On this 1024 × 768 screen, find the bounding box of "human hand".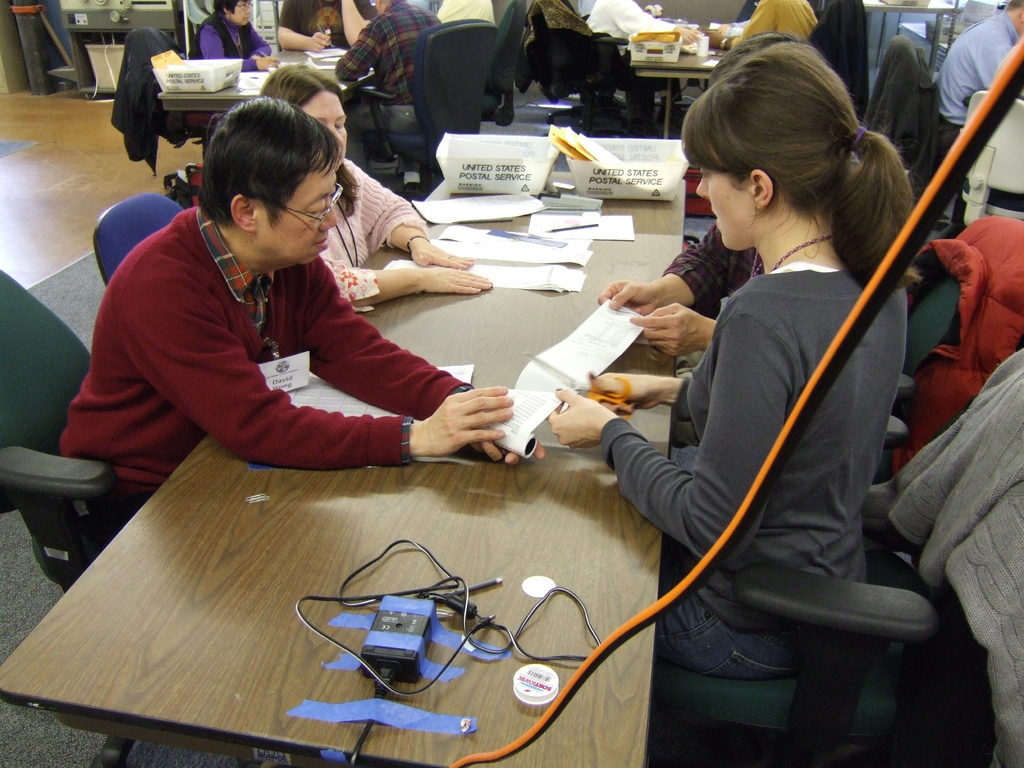
Bounding box: box(588, 369, 664, 418).
